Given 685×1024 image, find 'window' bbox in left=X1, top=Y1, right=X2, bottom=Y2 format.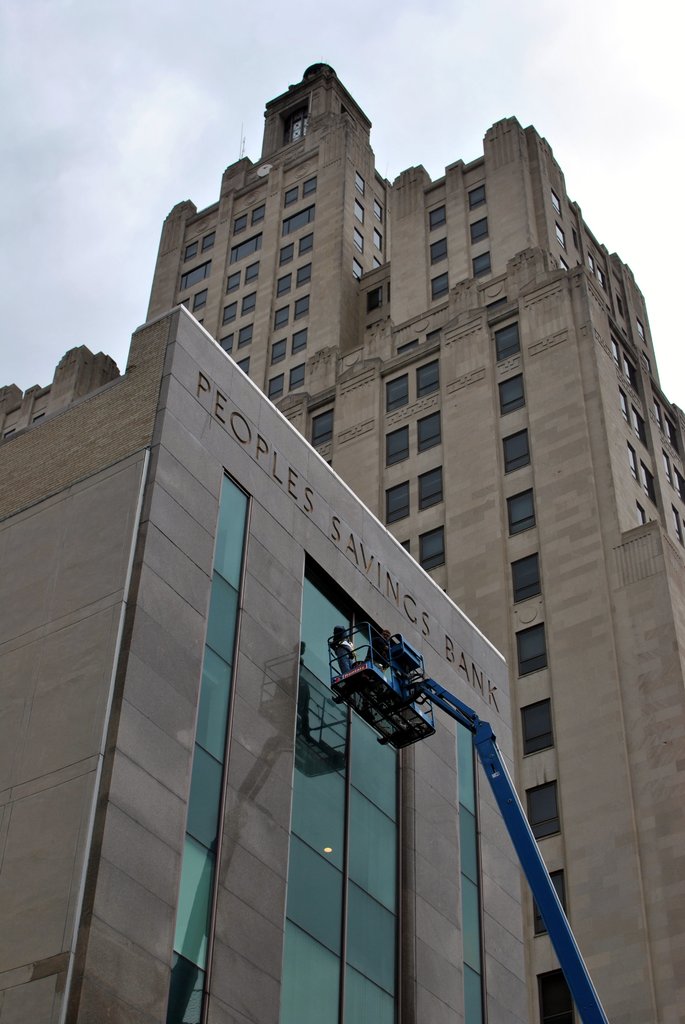
left=659, top=448, right=673, bottom=492.
